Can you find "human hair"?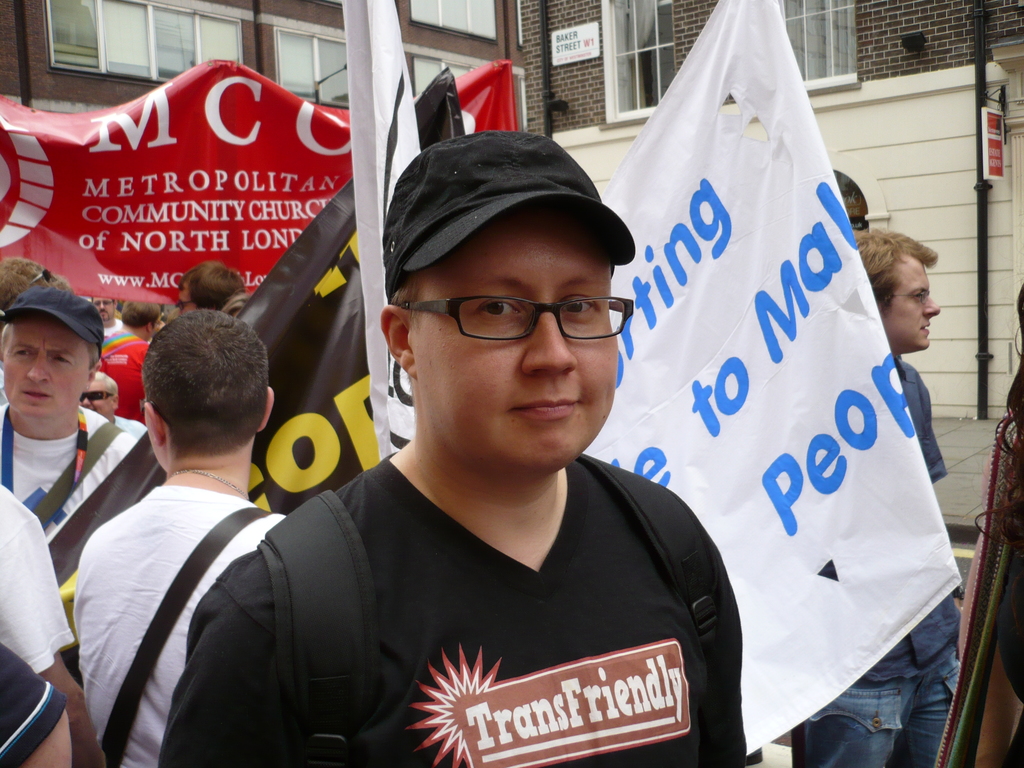
Yes, bounding box: pyautogui.locateOnScreen(833, 168, 865, 210).
